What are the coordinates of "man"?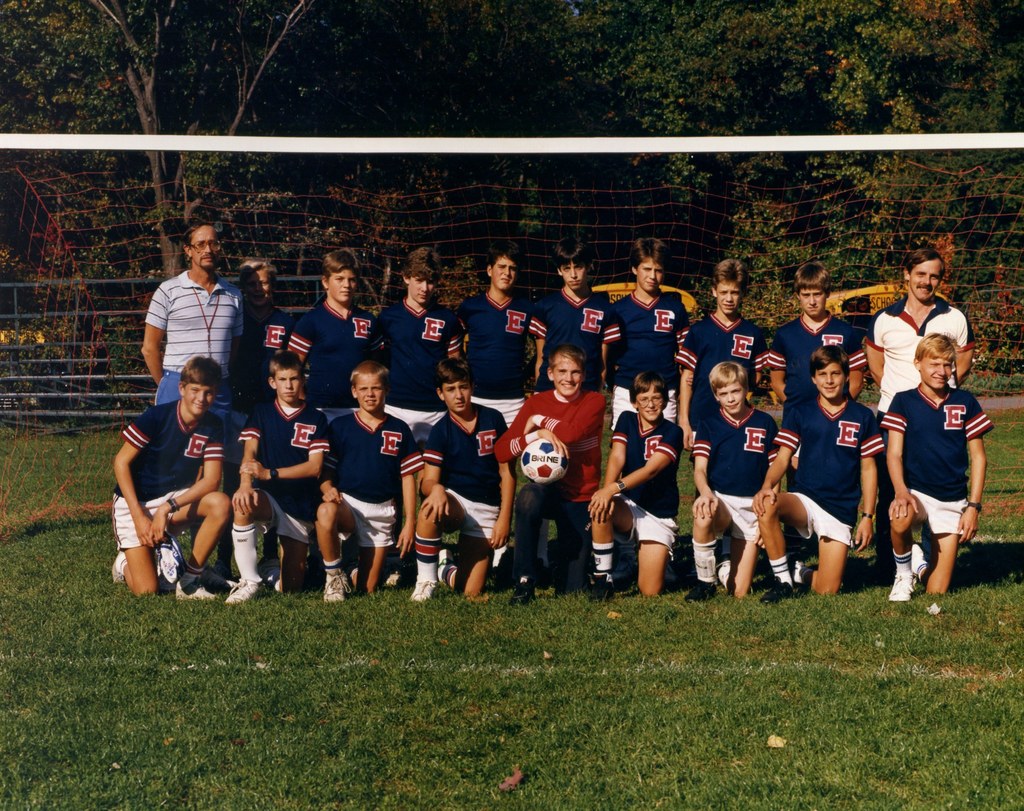
left=412, top=359, right=511, bottom=602.
